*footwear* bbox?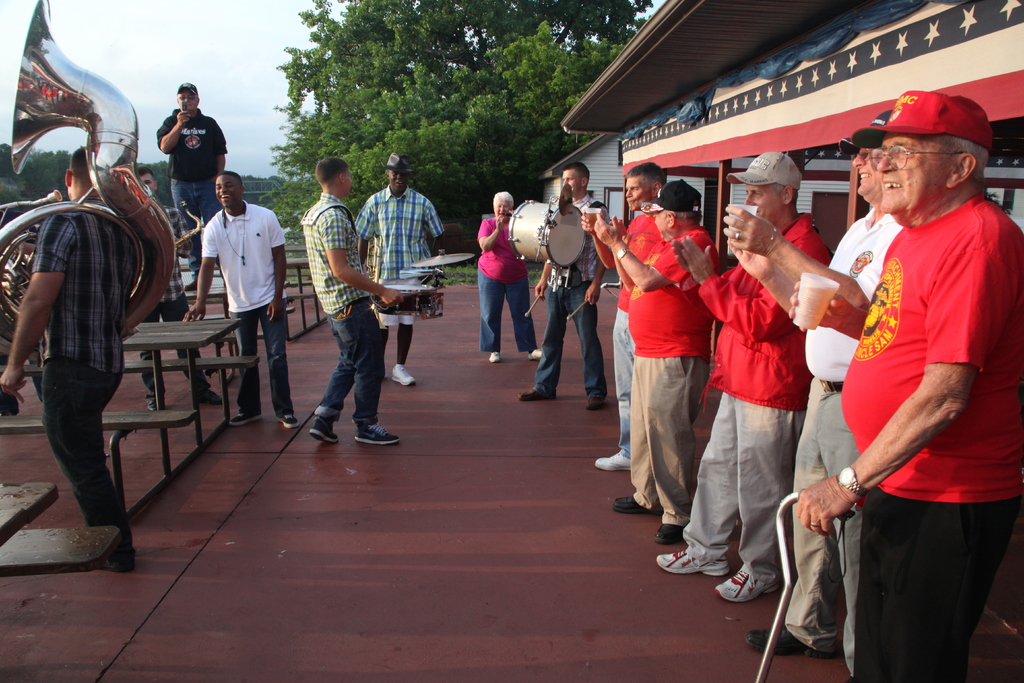
280,409,301,432
